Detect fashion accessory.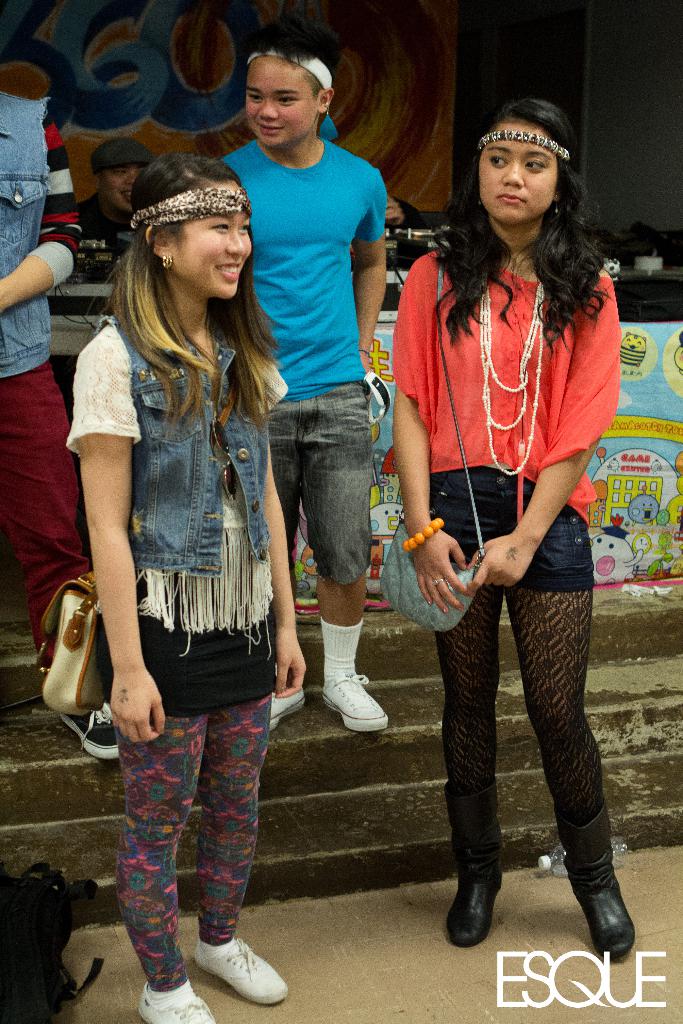
Detected at bbox=[480, 279, 552, 479].
